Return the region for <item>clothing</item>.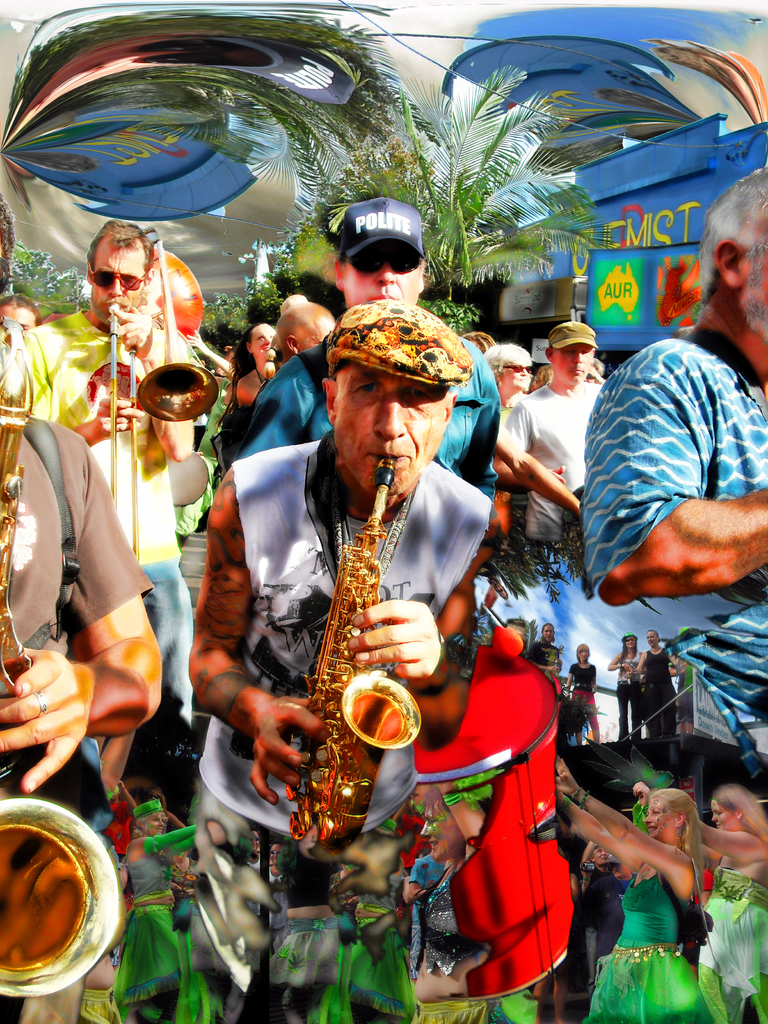
[500, 358, 598, 682].
